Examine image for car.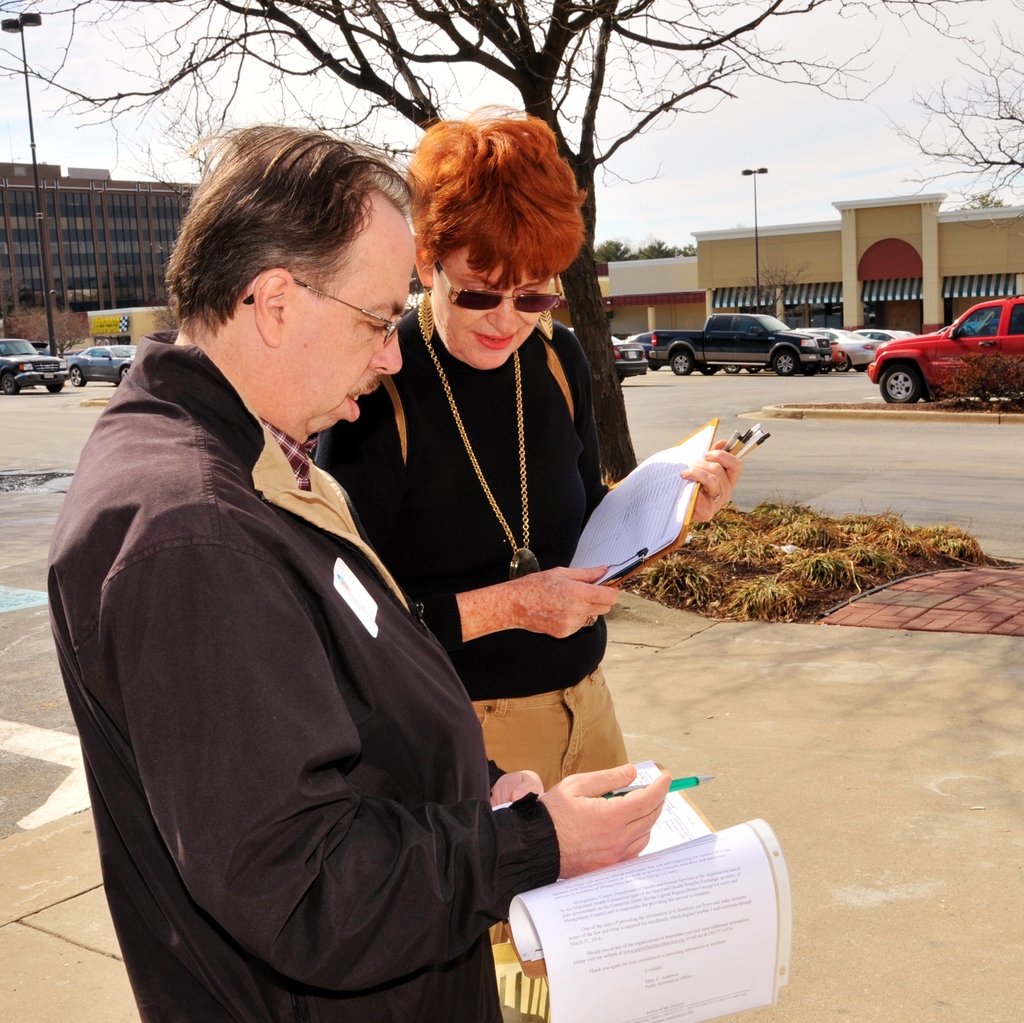
Examination result: select_region(0, 336, 68, 395).
